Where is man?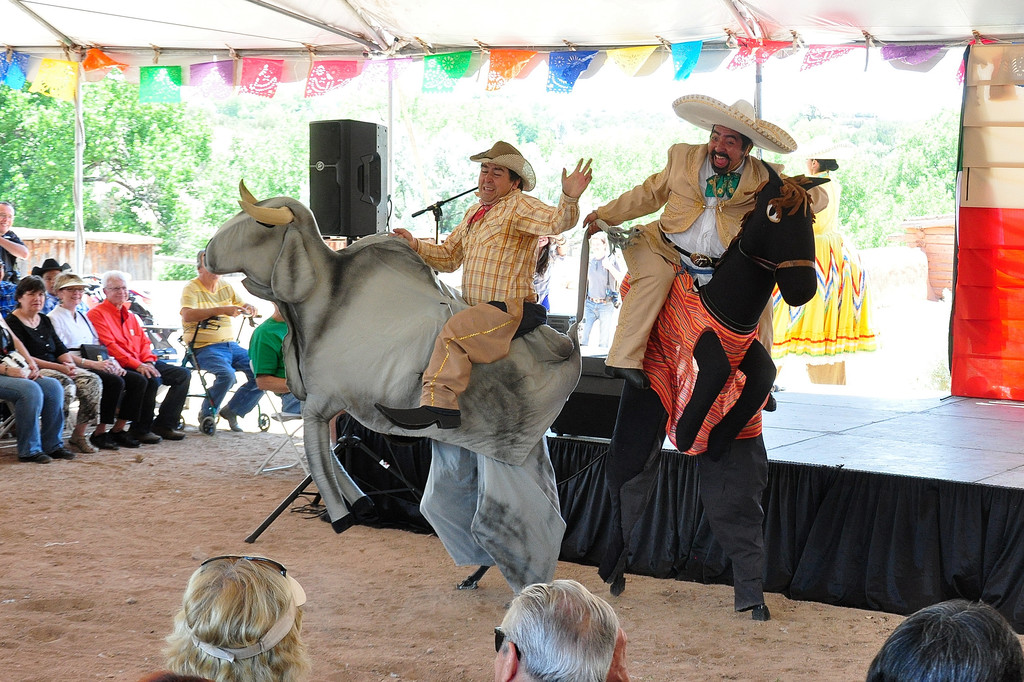
[x1=0, y1=200, x2=29, y2=280].
